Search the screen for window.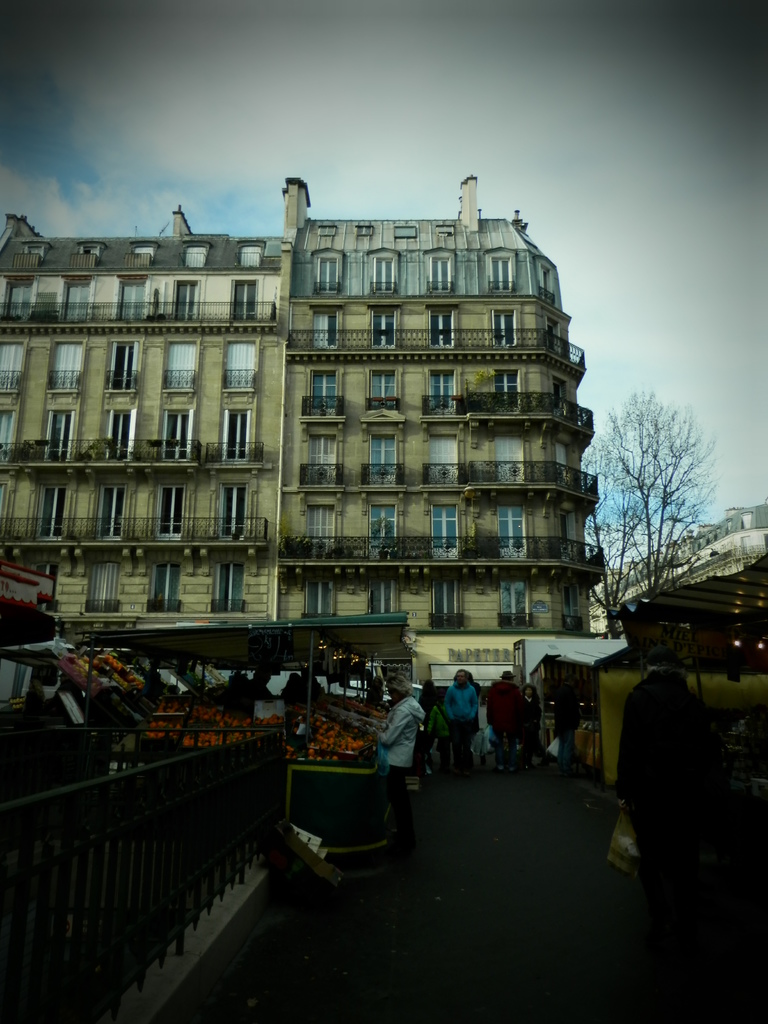
Found at 424:429:465:489.
